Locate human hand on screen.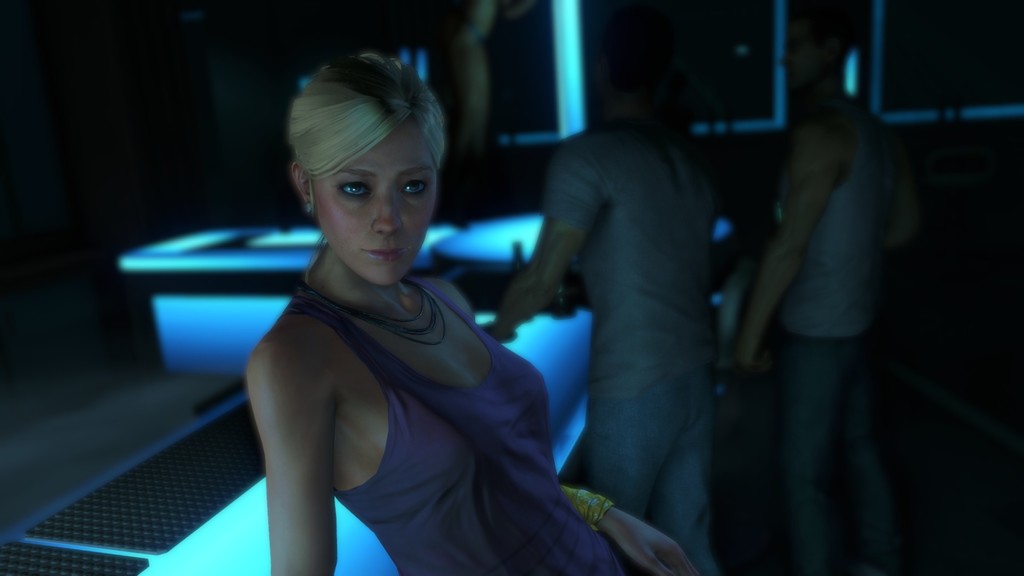
On screen at {"left": 597, "top": 502, "right": 691, "bottom": 564}.
